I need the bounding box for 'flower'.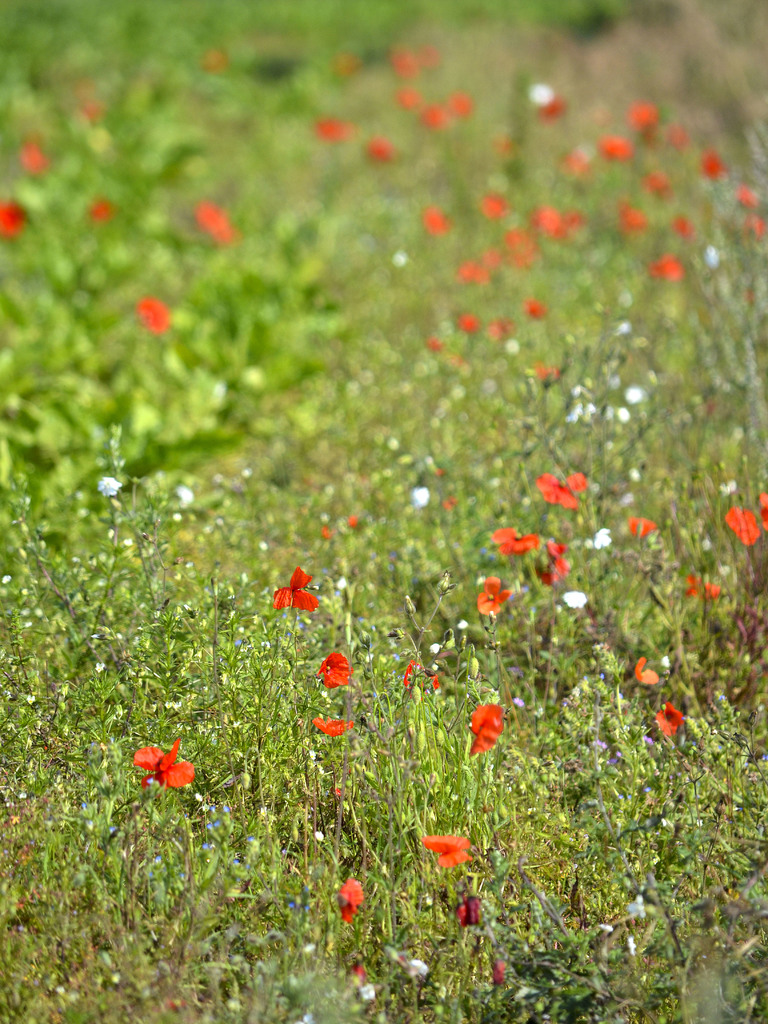
Here it is: BBox(742, 216, 762, 237).
